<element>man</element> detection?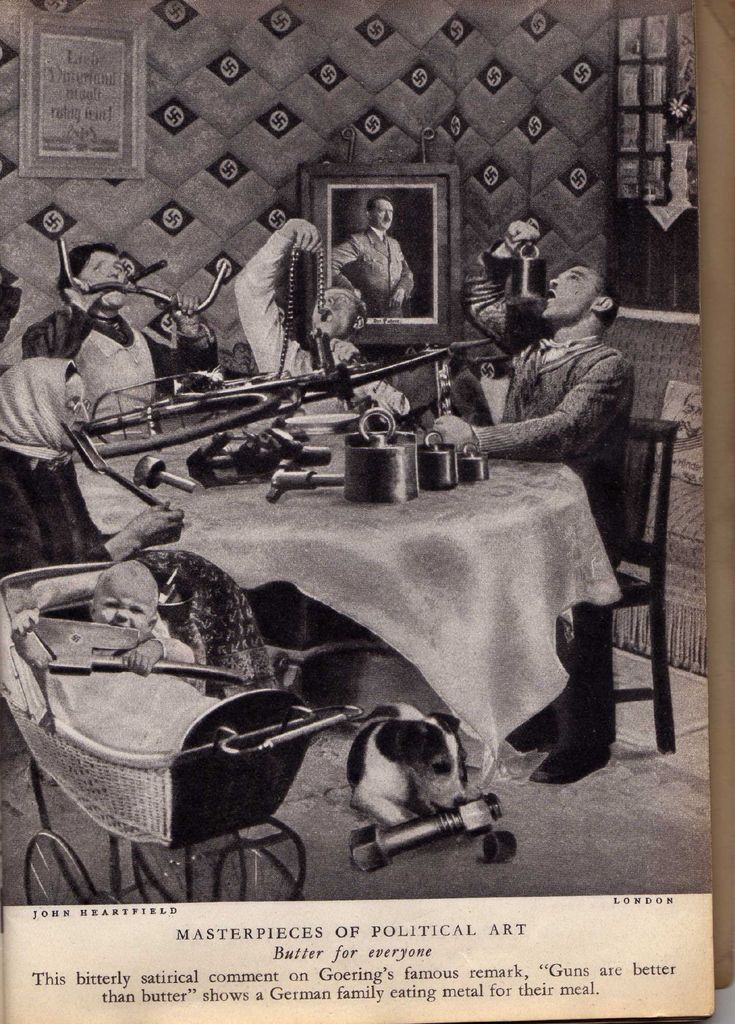
select_region(435, 218, 643, 791)
